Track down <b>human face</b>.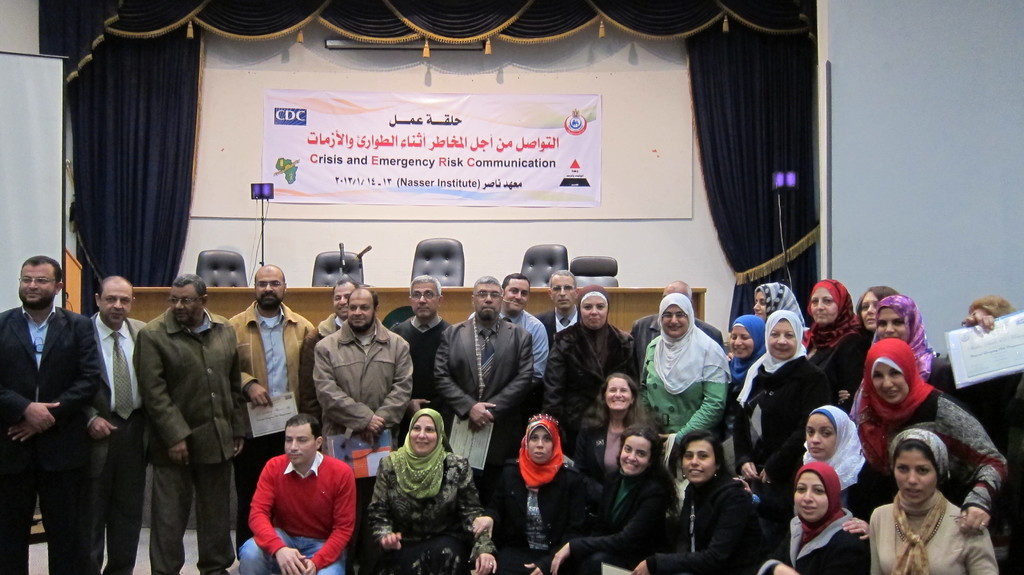
Tracked to 581:294:605:330.
